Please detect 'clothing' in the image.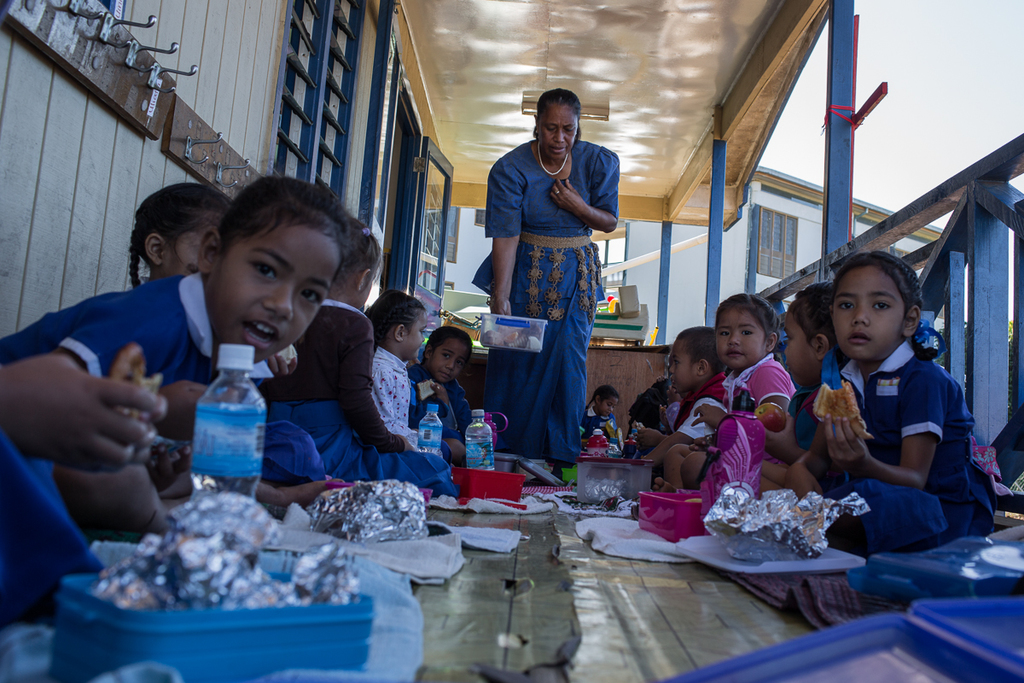
box(670, 373, 732, 441).
